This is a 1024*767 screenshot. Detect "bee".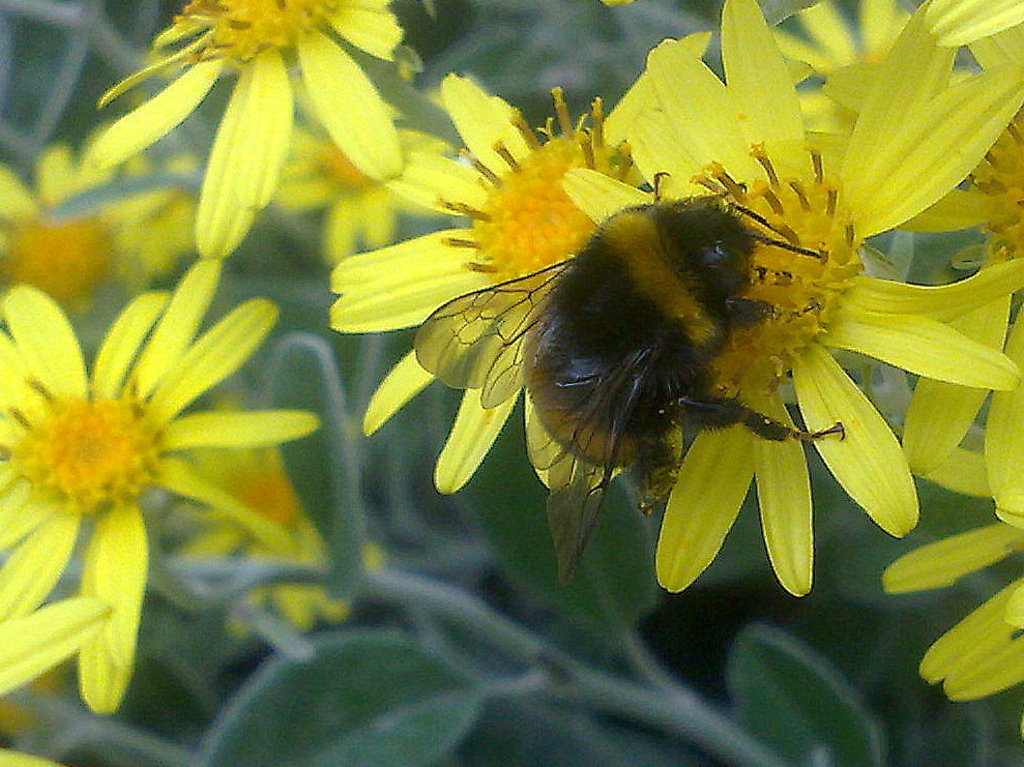
locate(400, 155, 848, 567).
